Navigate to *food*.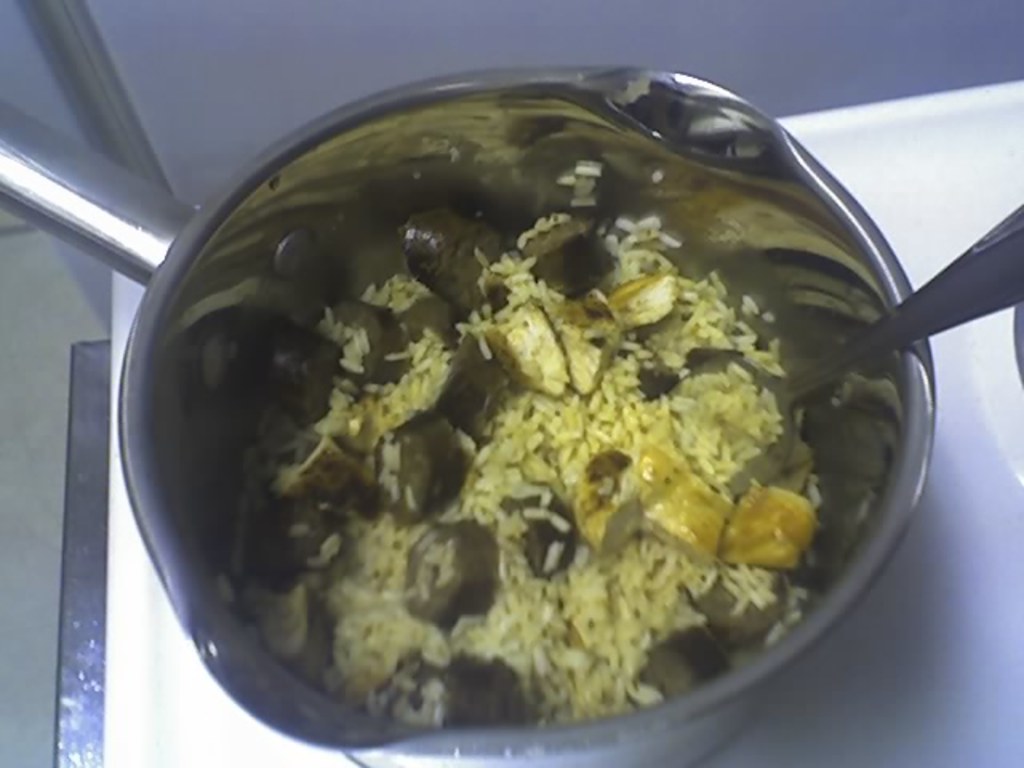
Navigation target: 232/202/822/733.
